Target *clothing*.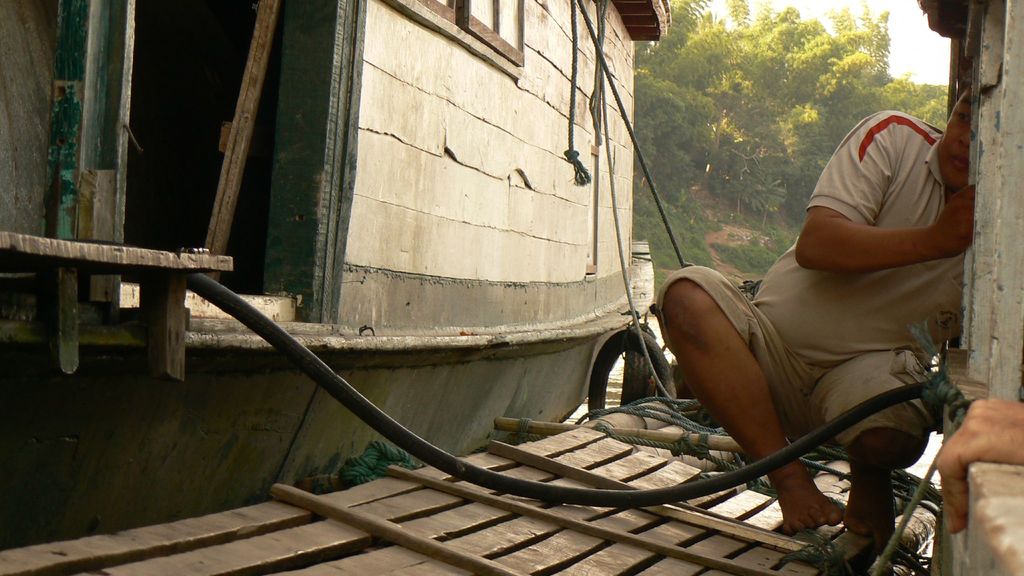
Target region: <region>649, 106, 970, 472</region>.
